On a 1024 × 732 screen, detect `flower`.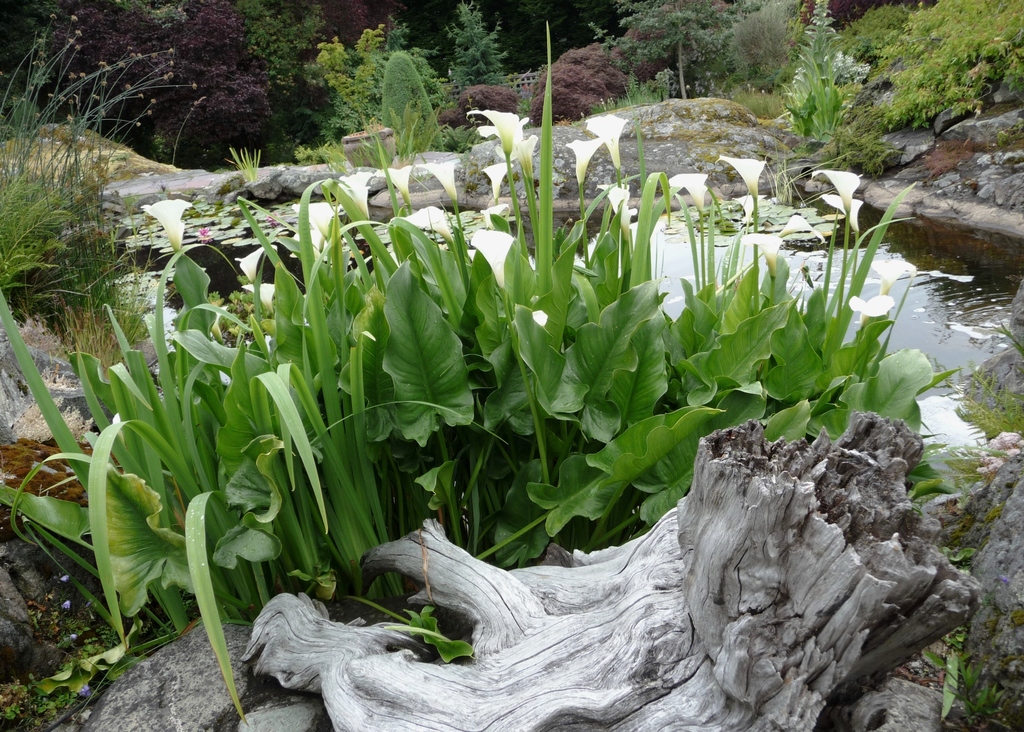
bbox=[566, 133, 606, 192].
